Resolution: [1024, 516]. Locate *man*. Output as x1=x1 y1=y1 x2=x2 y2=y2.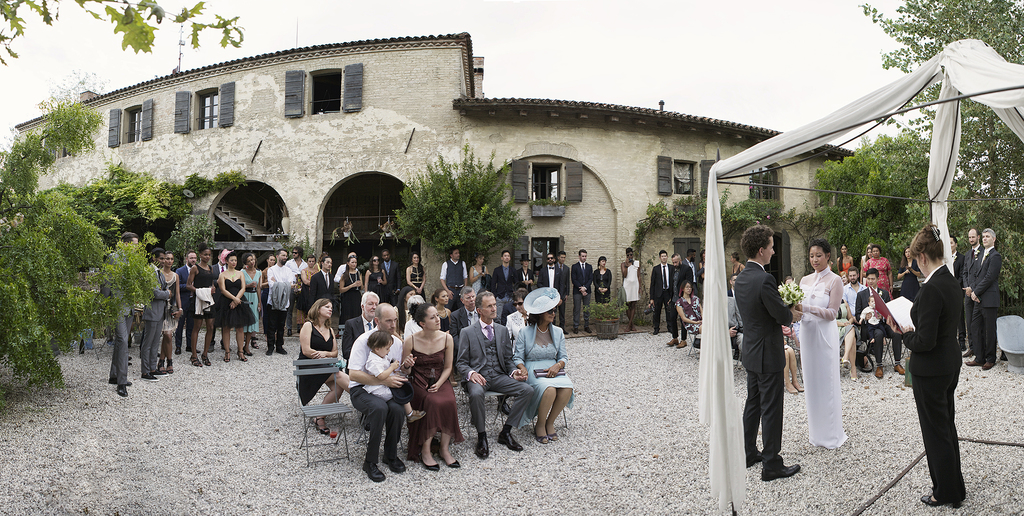
x1=841 y1=268 x2=866 y2=318.
